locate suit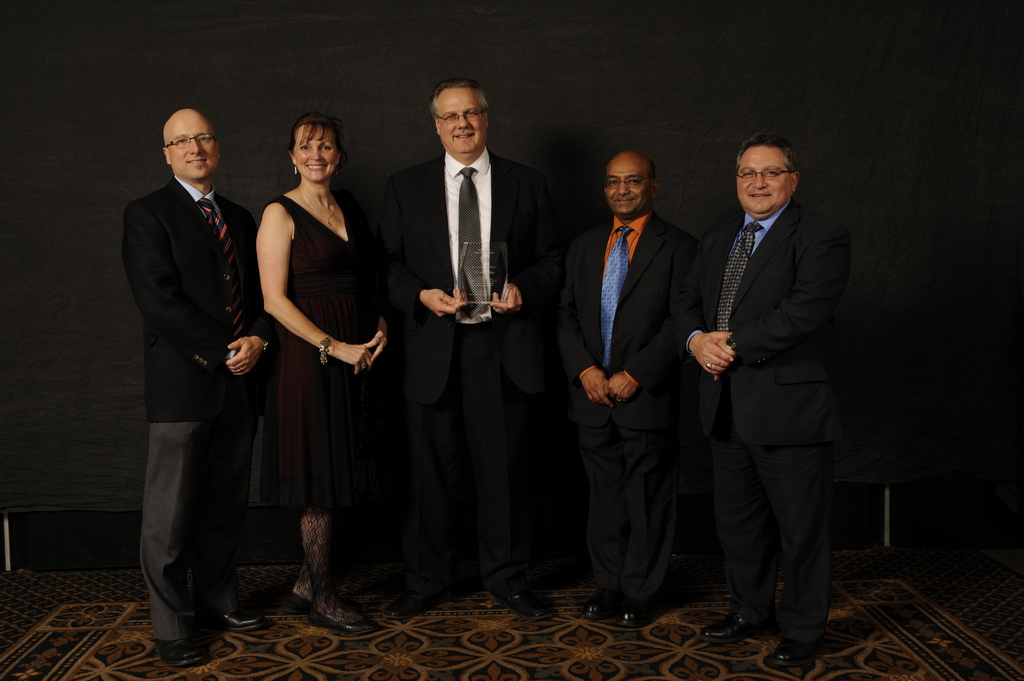
381:52:561:605
